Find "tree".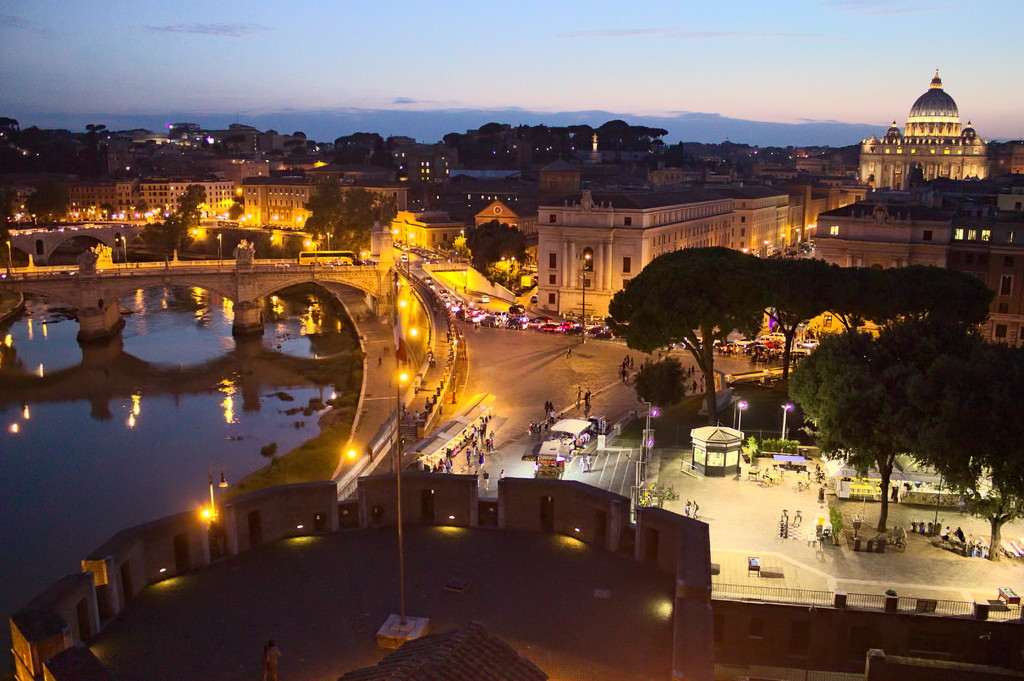
<box>463,220,534,282</box>.
